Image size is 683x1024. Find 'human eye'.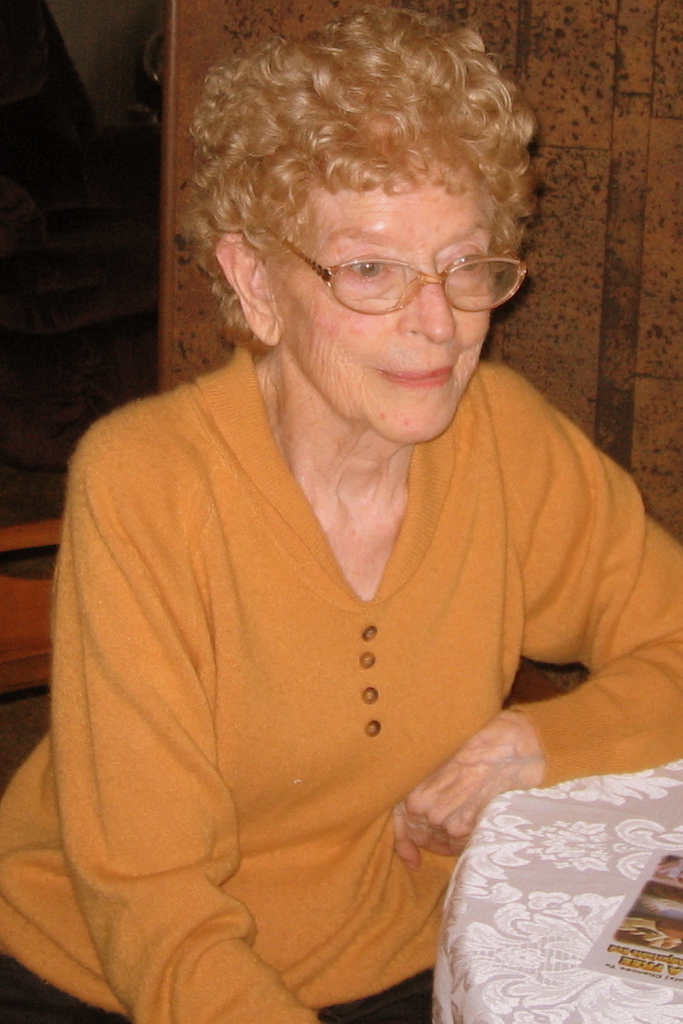
{"x1": 438, "y1": 242, "x2": 489, "y2": 290}.
